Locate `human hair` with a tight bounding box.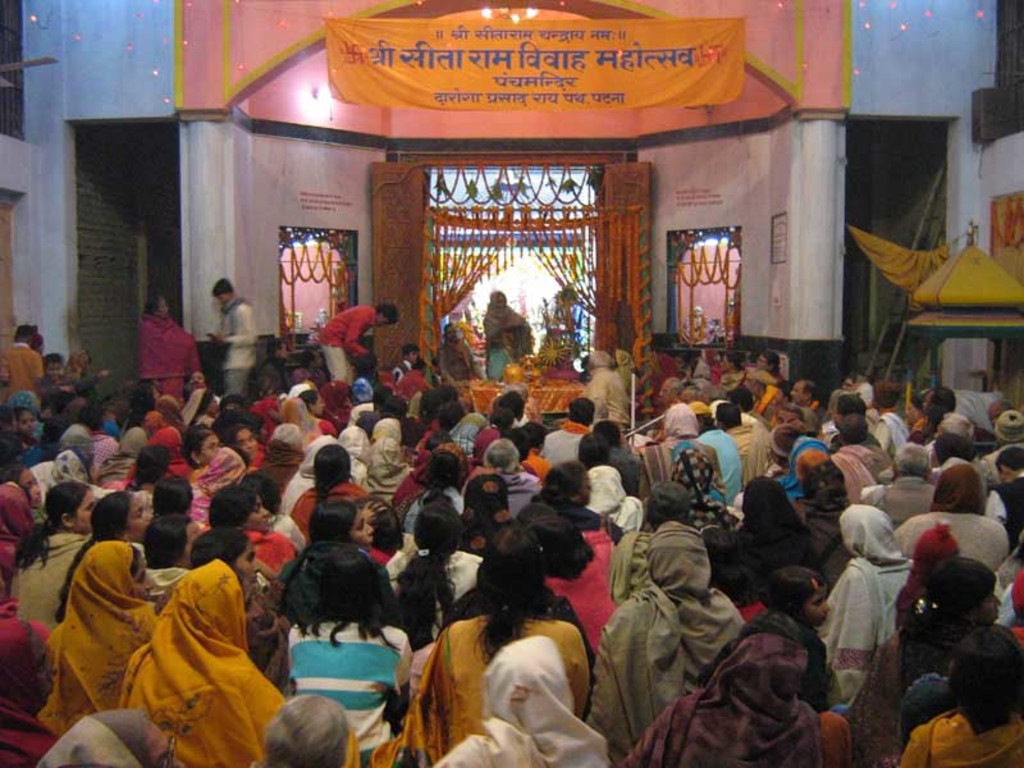
select_region(759, 563, 828, 625).
